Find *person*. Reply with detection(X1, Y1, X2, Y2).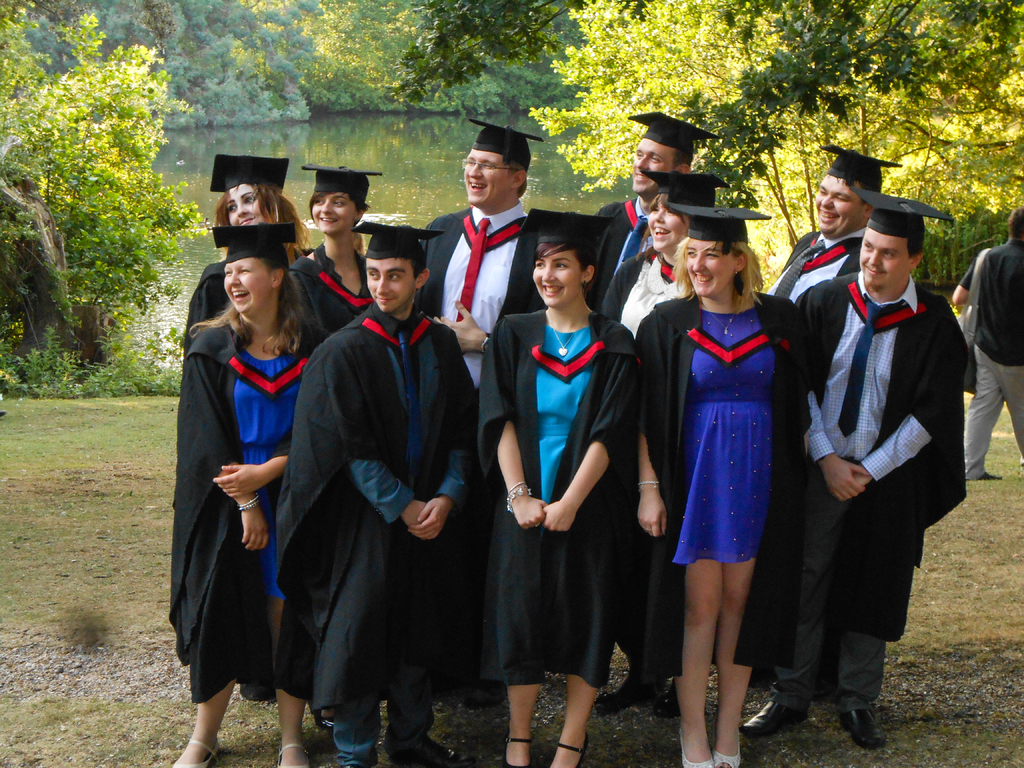
detection(583, 110, 708, 318).
